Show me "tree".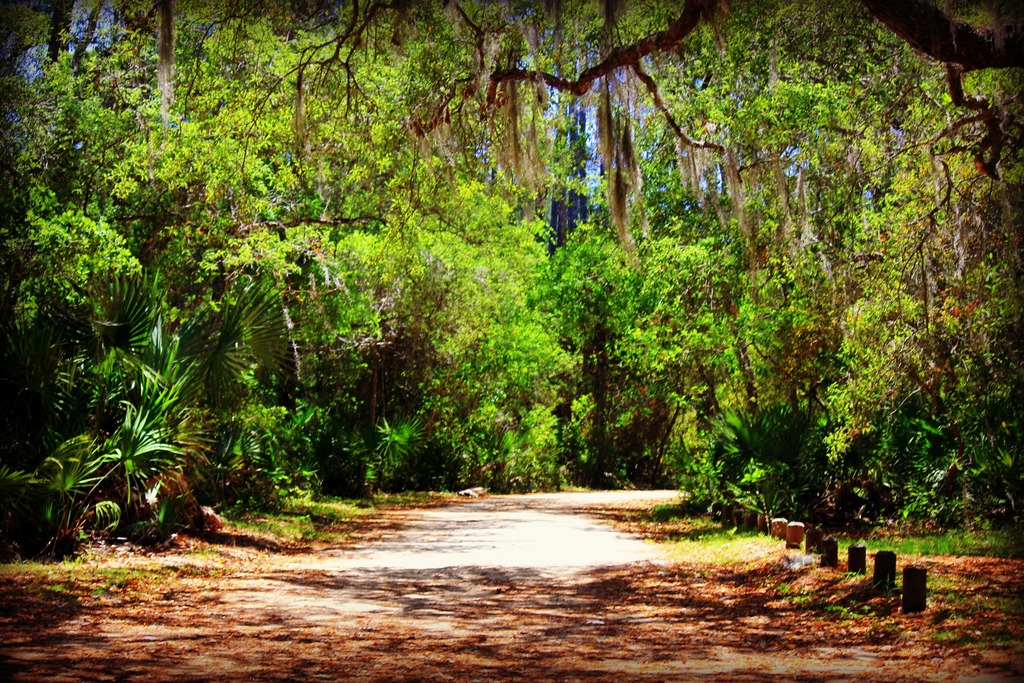
"tree" is here: (465,221,683,498).
